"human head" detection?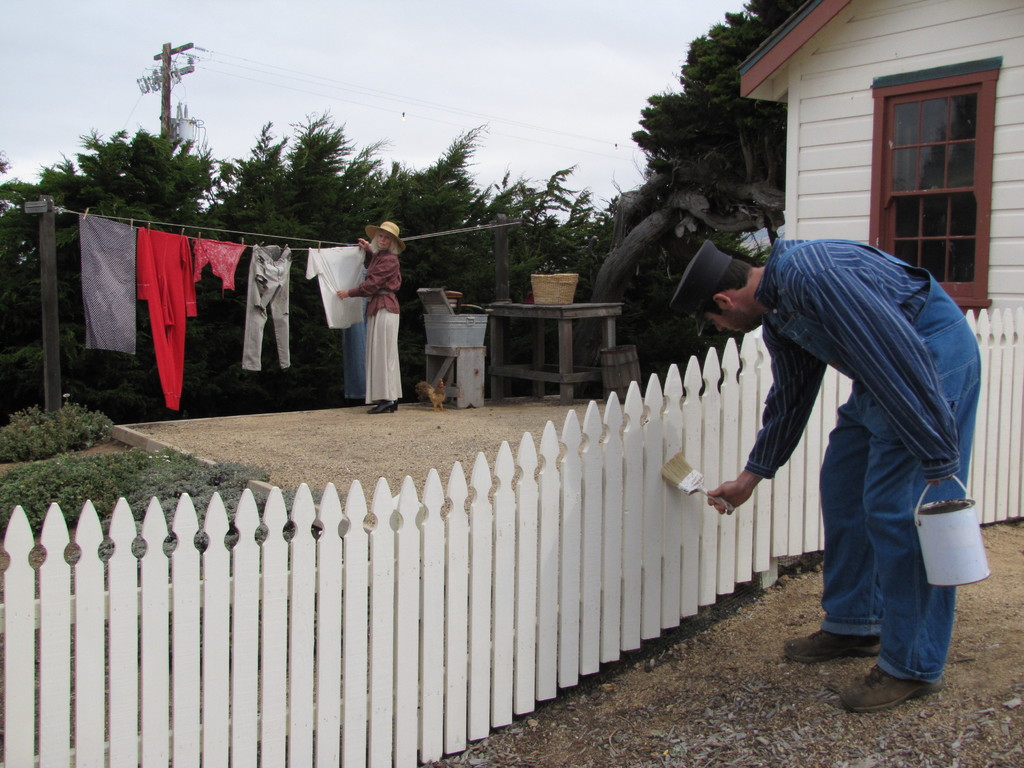
pyautogui.locateOnScreen(375, 222, 401, 252)
